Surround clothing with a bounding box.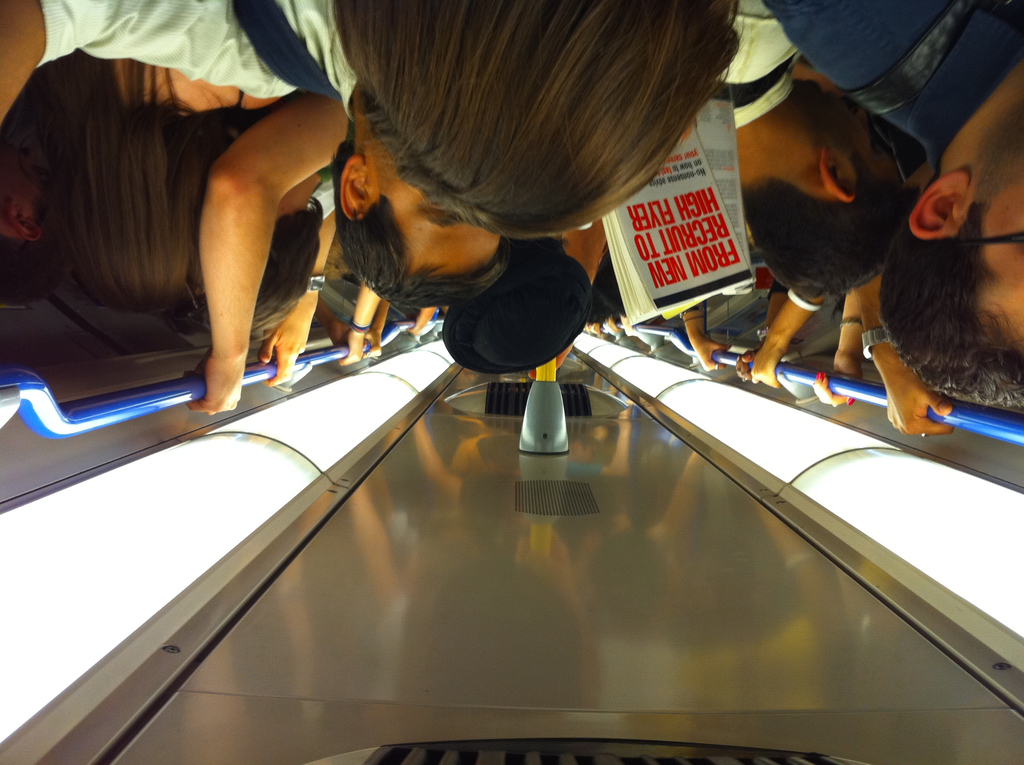
Rect(315, 163, 332, 188).
